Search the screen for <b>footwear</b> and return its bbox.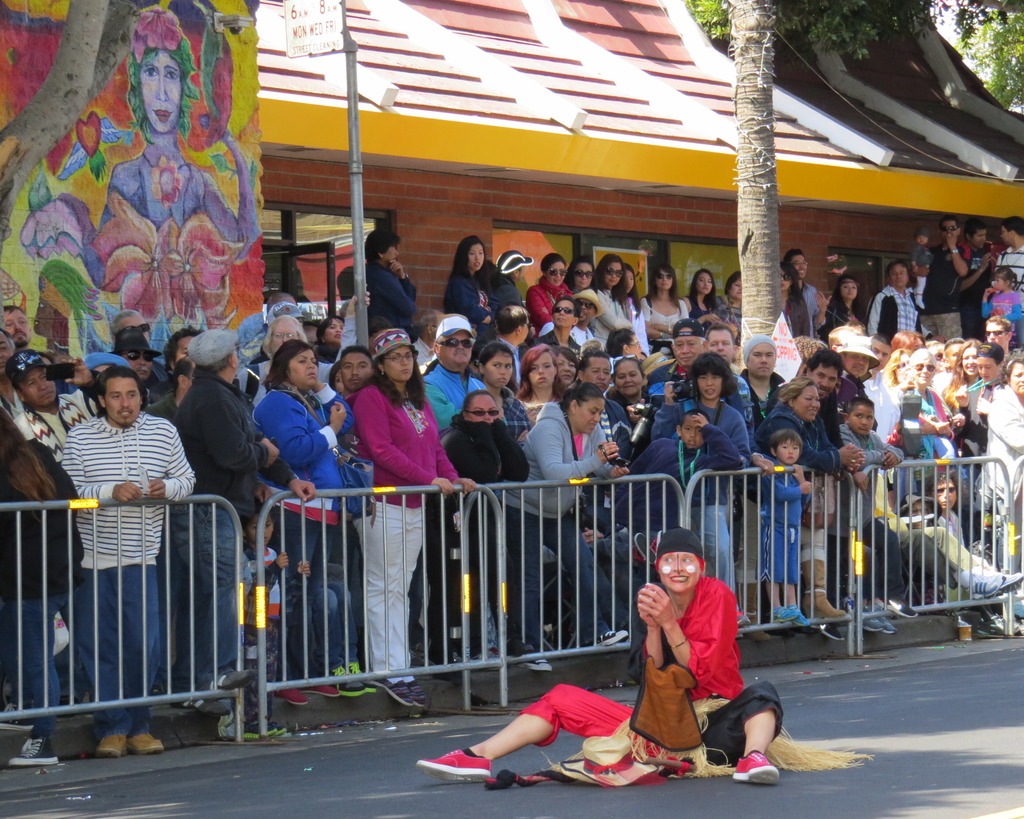
Found: left=785, top=602, right=812, bottom=629.
